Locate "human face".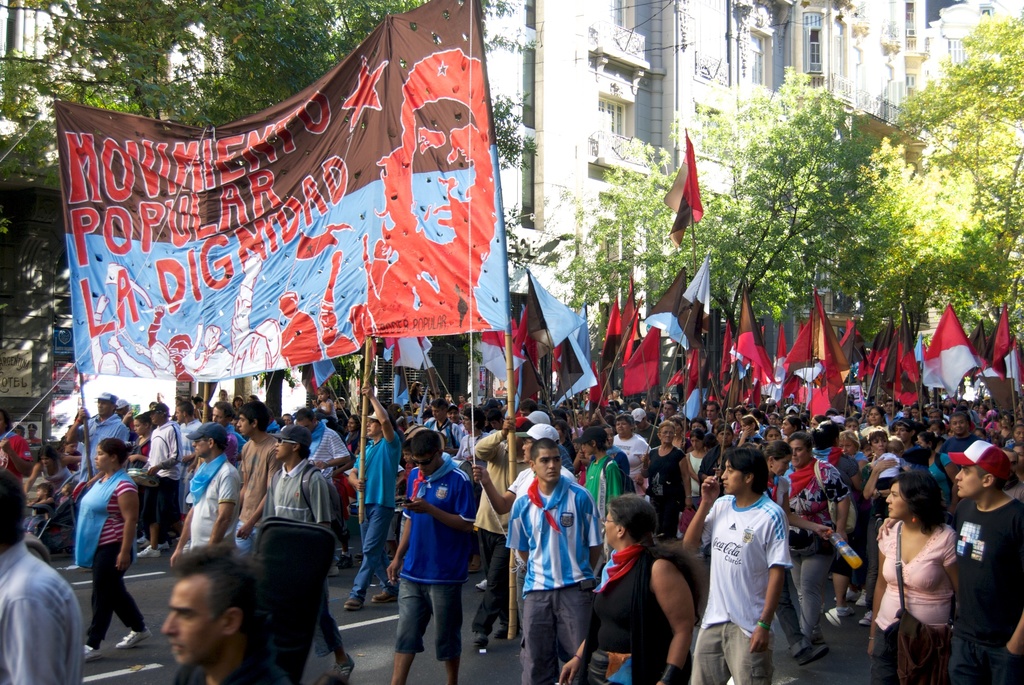
Bounding box: (604, 509, 617, 555).
